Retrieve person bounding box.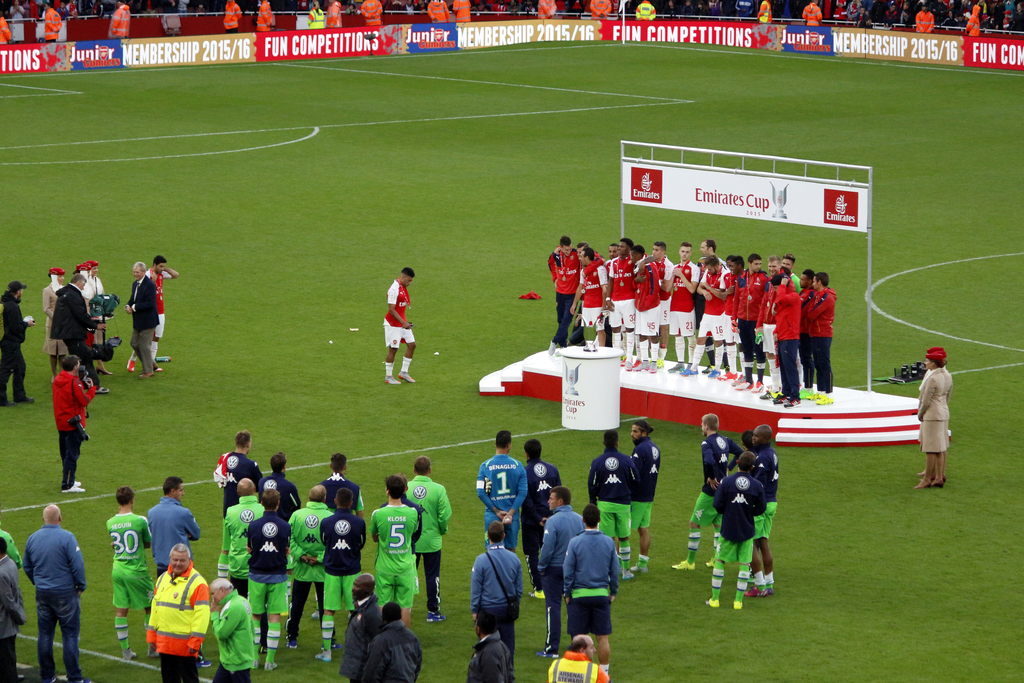
Bounding box: rect(537, 1, 563, 21).
